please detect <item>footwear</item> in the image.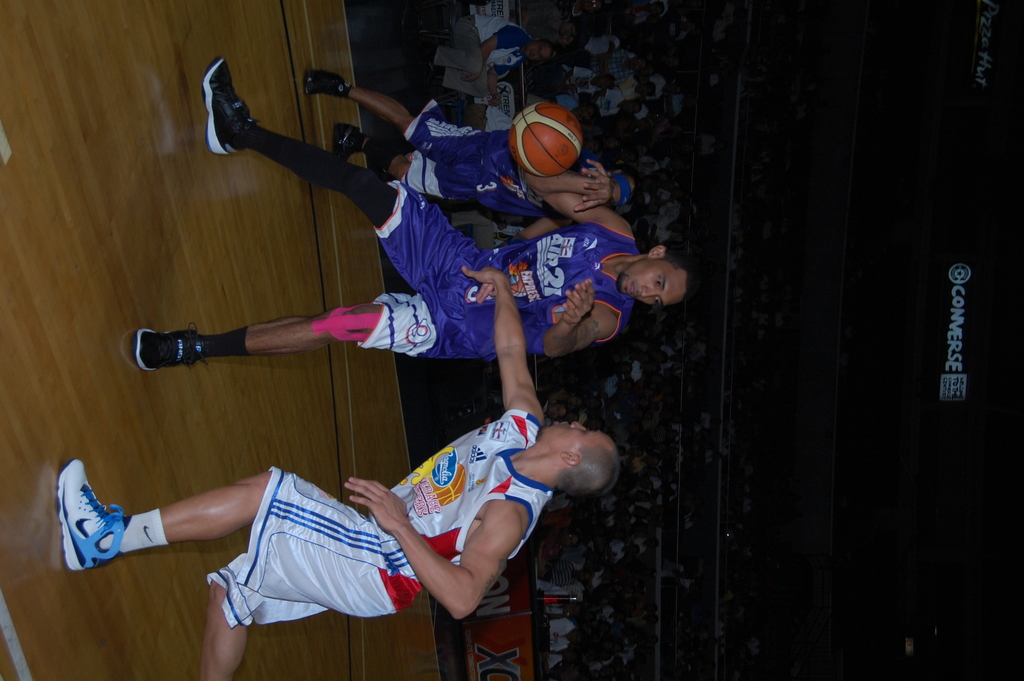
(45,482,190,585).
